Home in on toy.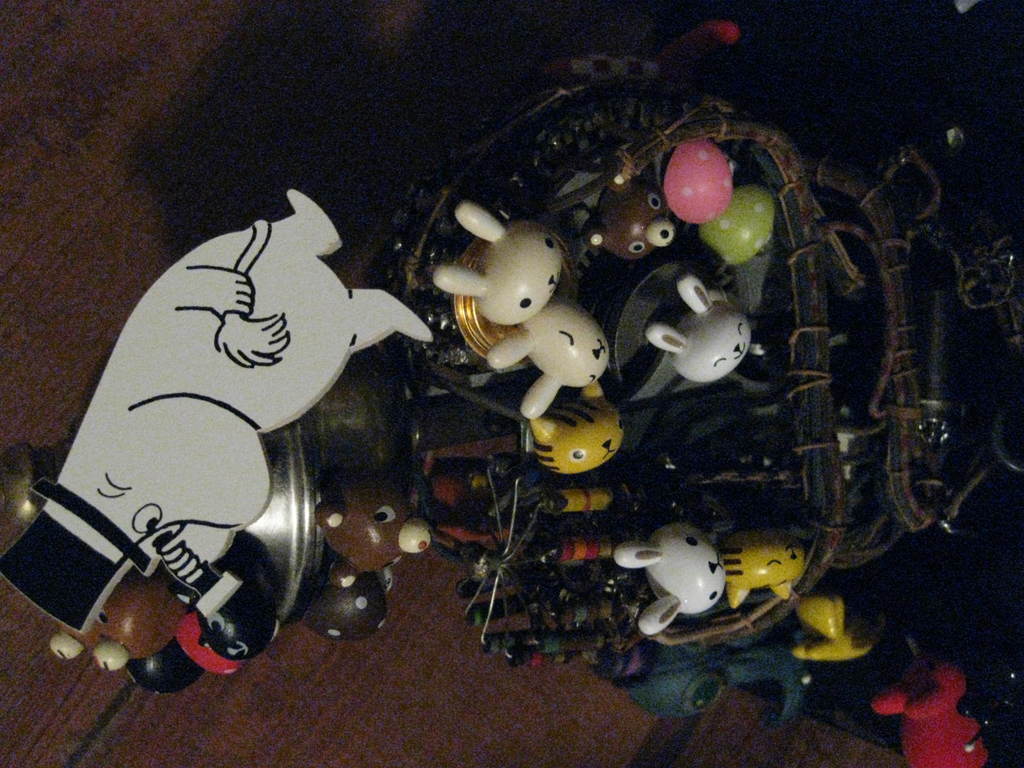
Homed in at bbox=[662, 140, 732, 225].
